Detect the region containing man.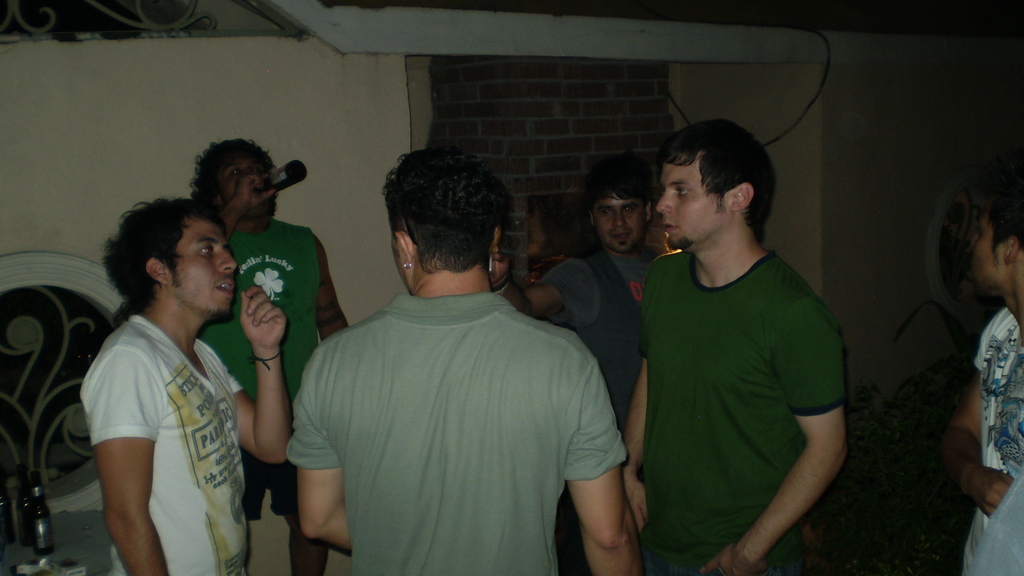
BBox(182, 133, 355, 572).
